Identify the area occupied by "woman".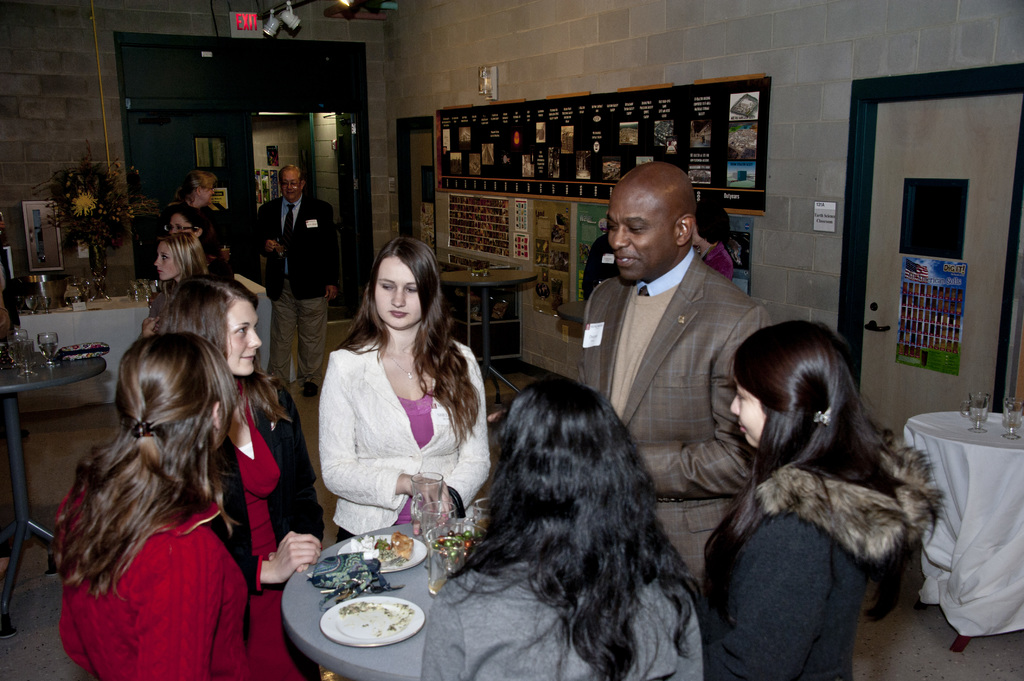
Area: 150/239/200/287.
